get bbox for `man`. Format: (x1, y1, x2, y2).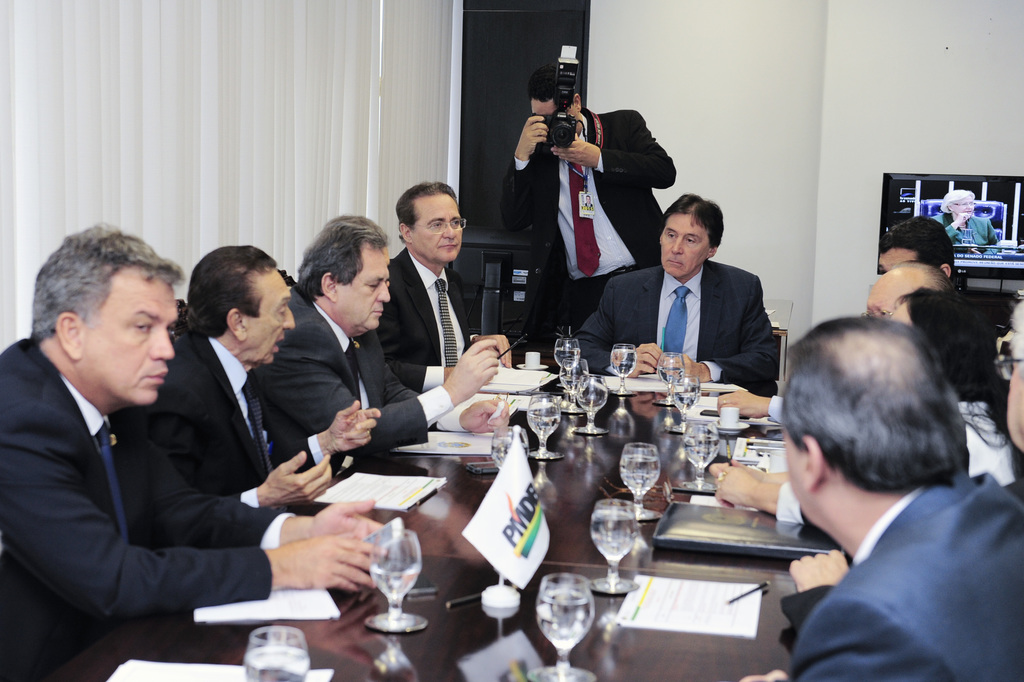
(101, 239, 383, 508).
